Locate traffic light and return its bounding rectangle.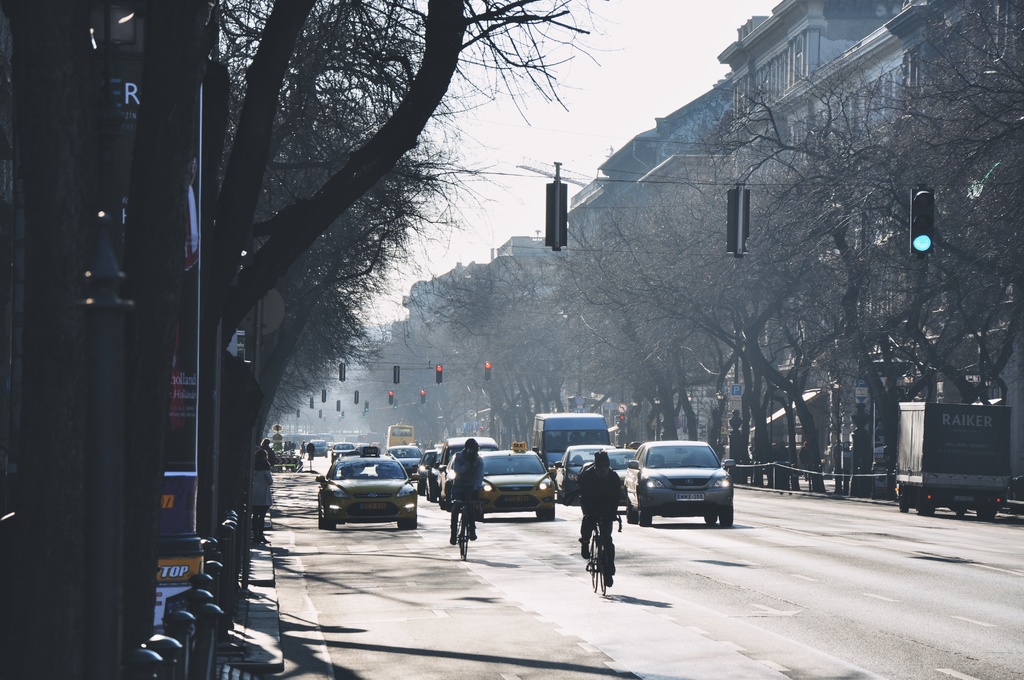
bbox(339, 361, 346, 384).
